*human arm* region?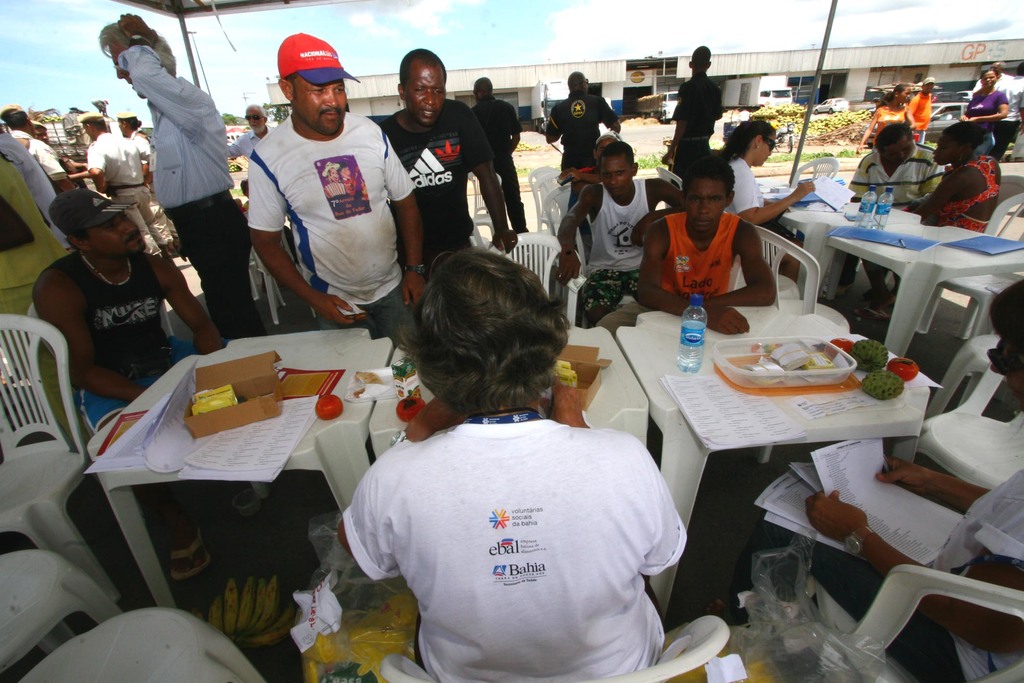
[458, 106, 523, 252]
